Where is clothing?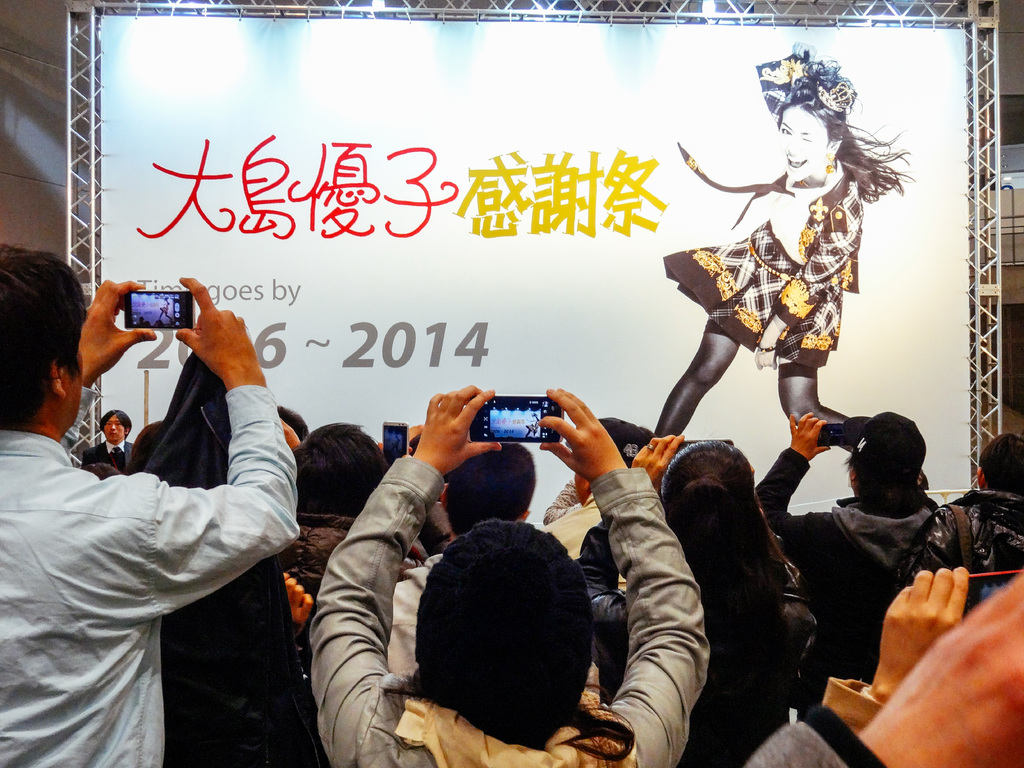
select_region(906, 486, 1023, 611).
